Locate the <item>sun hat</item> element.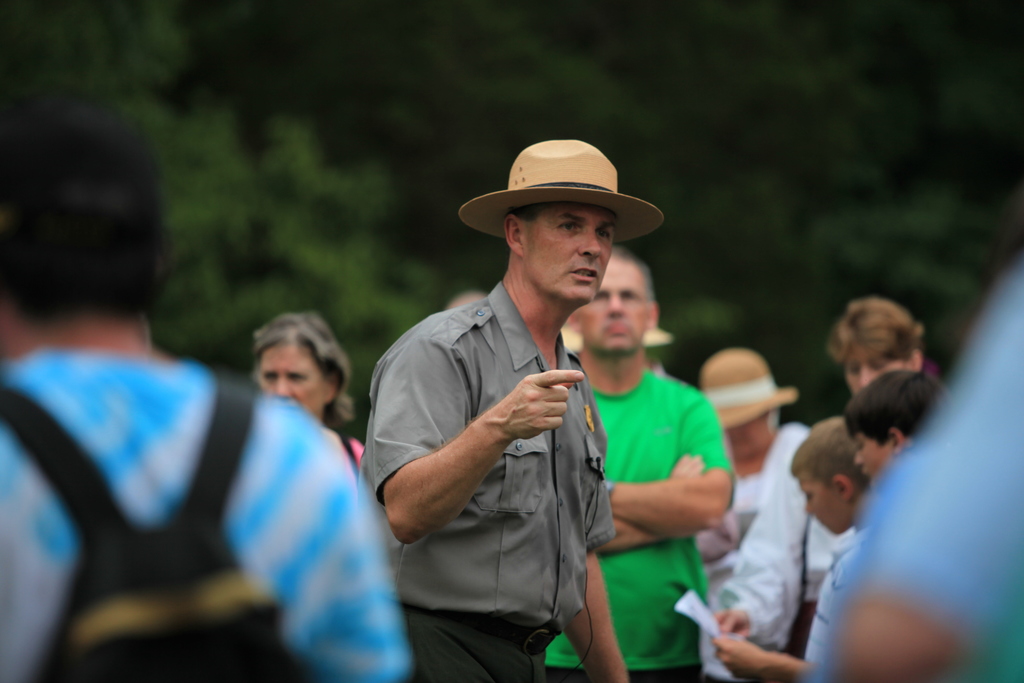
Element bbox: pyautogui.locateOnScreen(557, 318, 671, 353).
